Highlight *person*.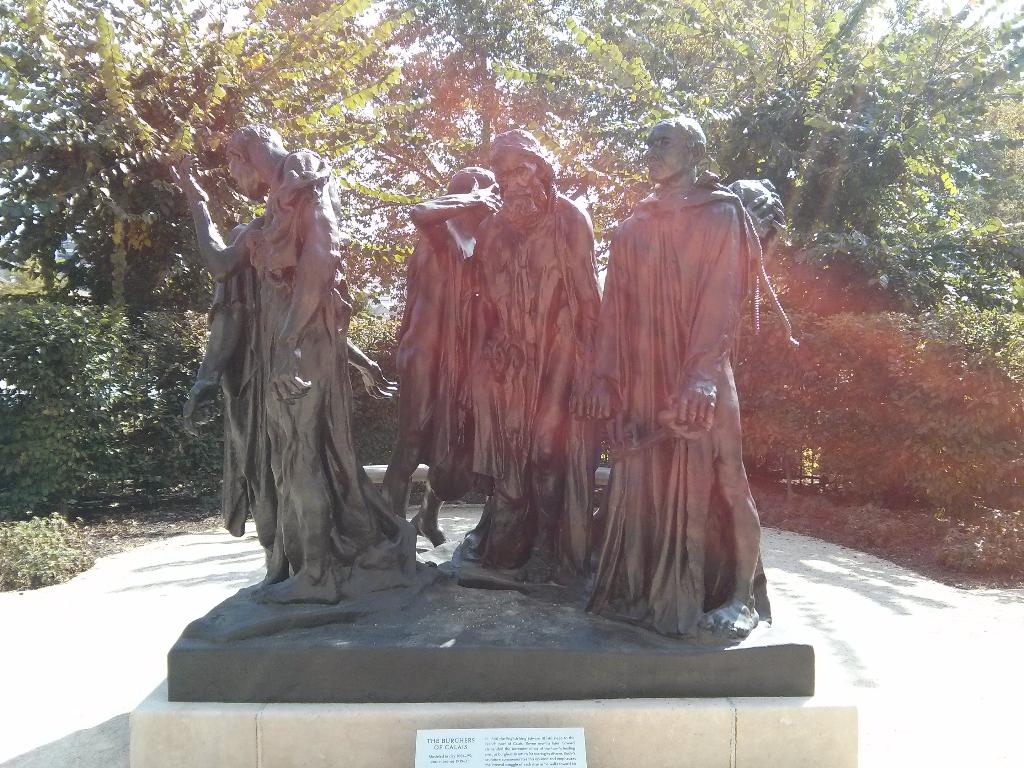
Highlighted region: (168,175,261,582).
